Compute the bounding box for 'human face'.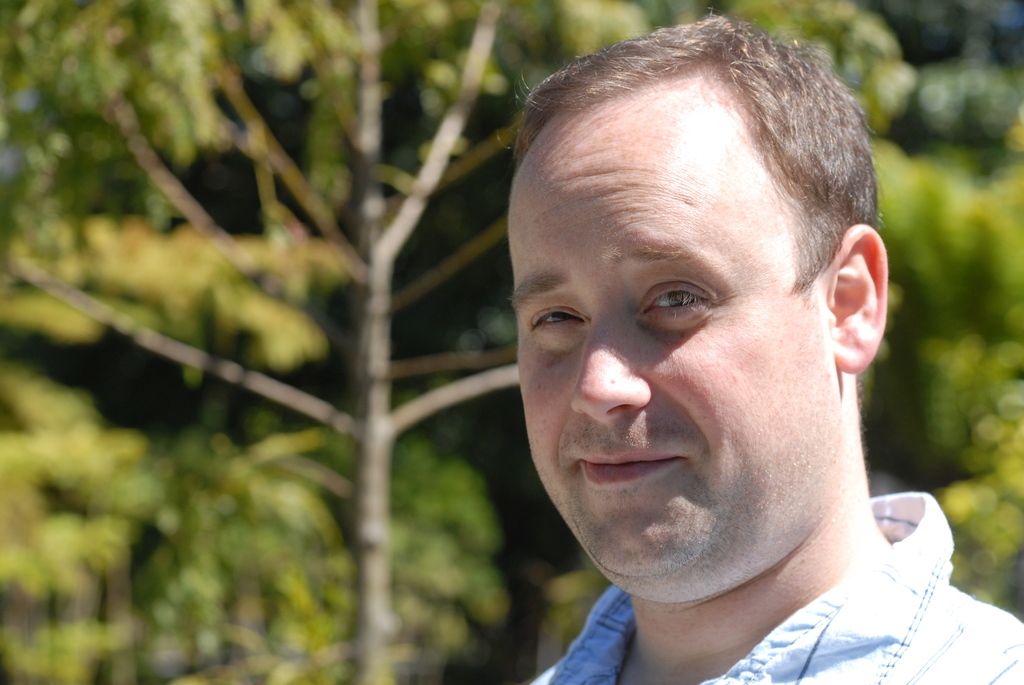
bbox=(504, 121, 817, 597).
